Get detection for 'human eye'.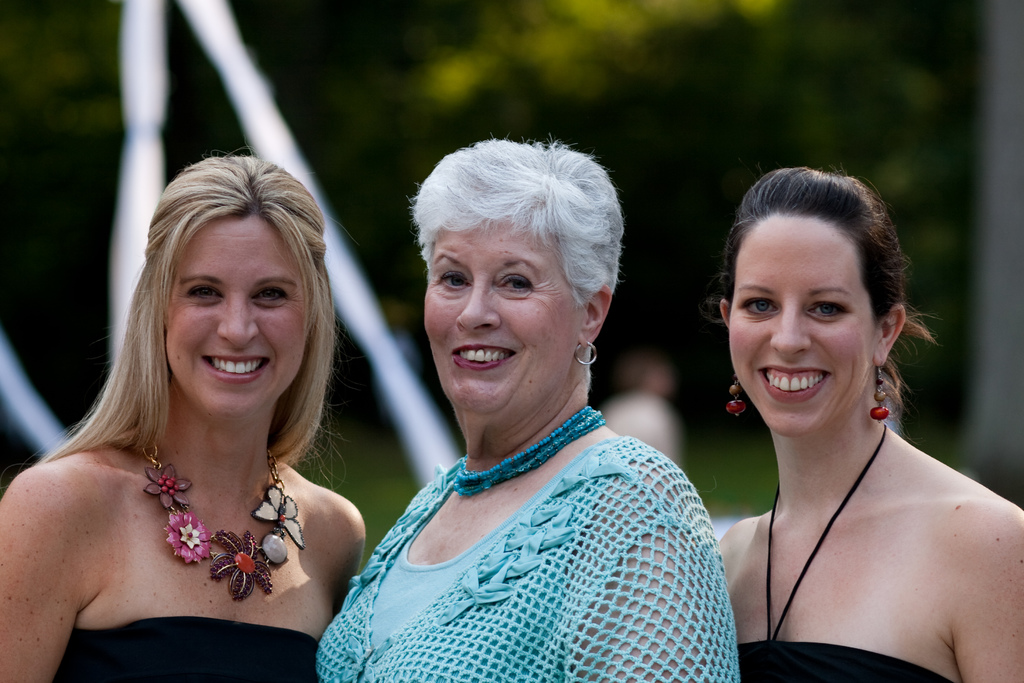
Detection: [439, 267, 471, 293].
